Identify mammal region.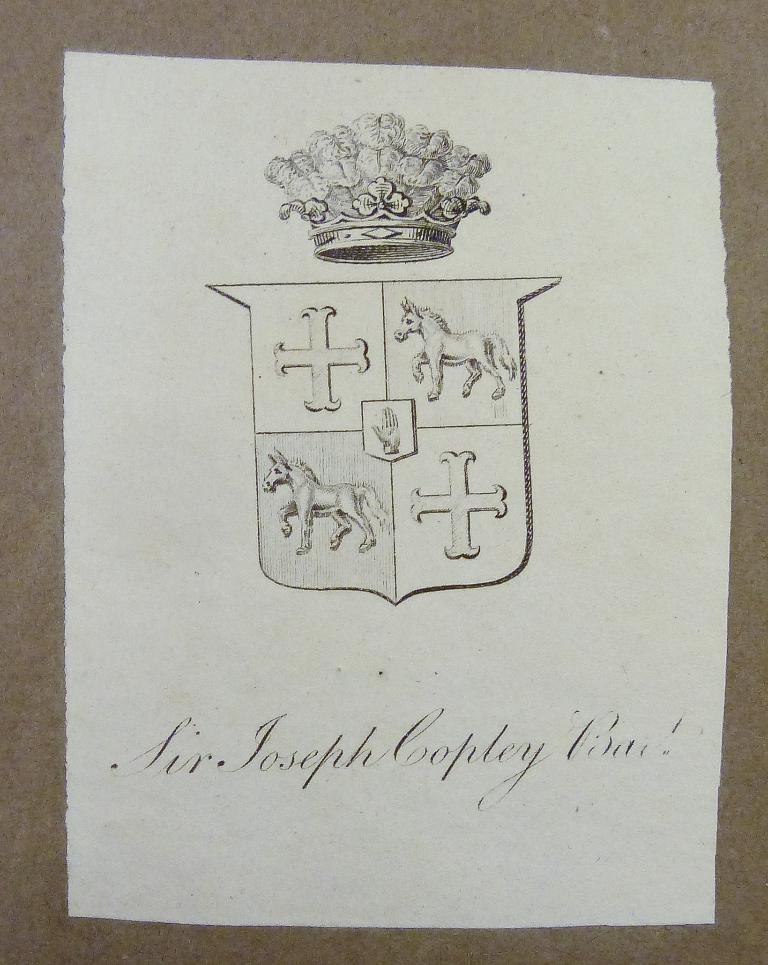
Region: bbox(392, 291, 519, 397).
